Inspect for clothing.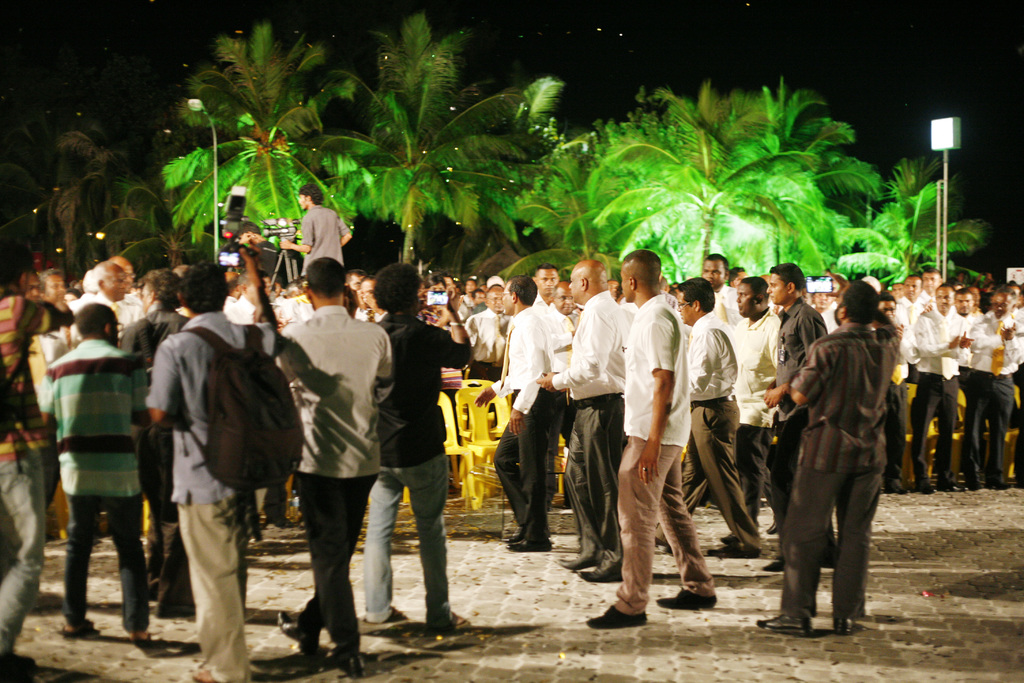
Inspection: l=369, t=308, r=474, b=624.
